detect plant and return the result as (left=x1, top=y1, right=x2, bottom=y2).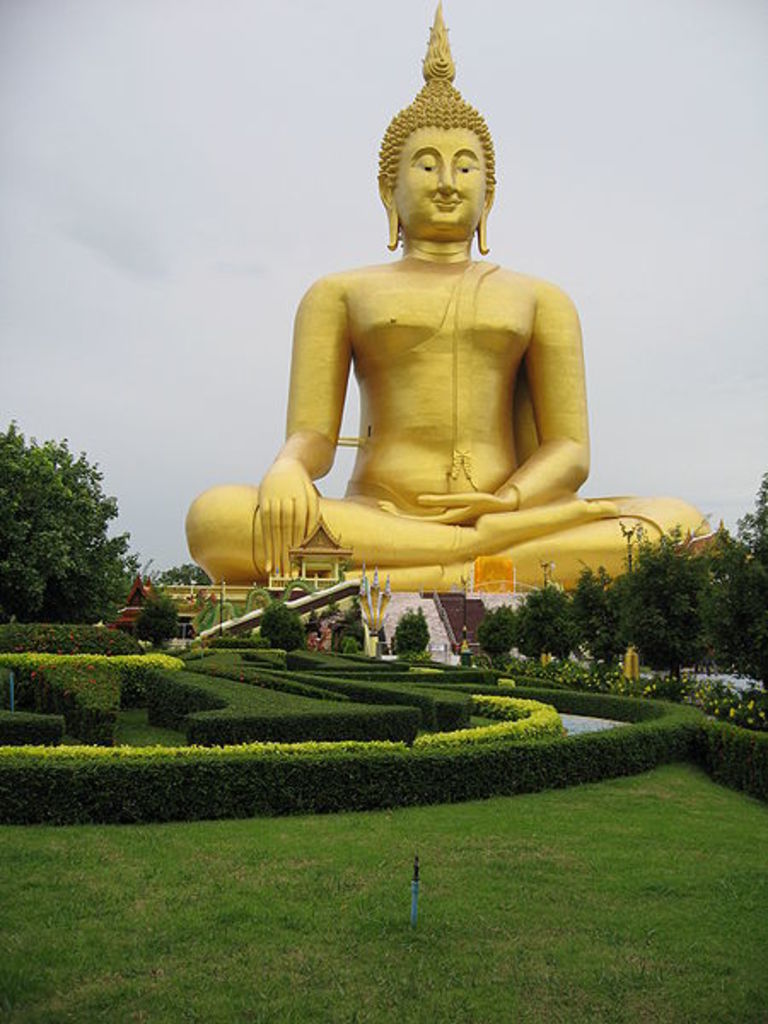
(left=0, top=650, right=142, bottom=739).
